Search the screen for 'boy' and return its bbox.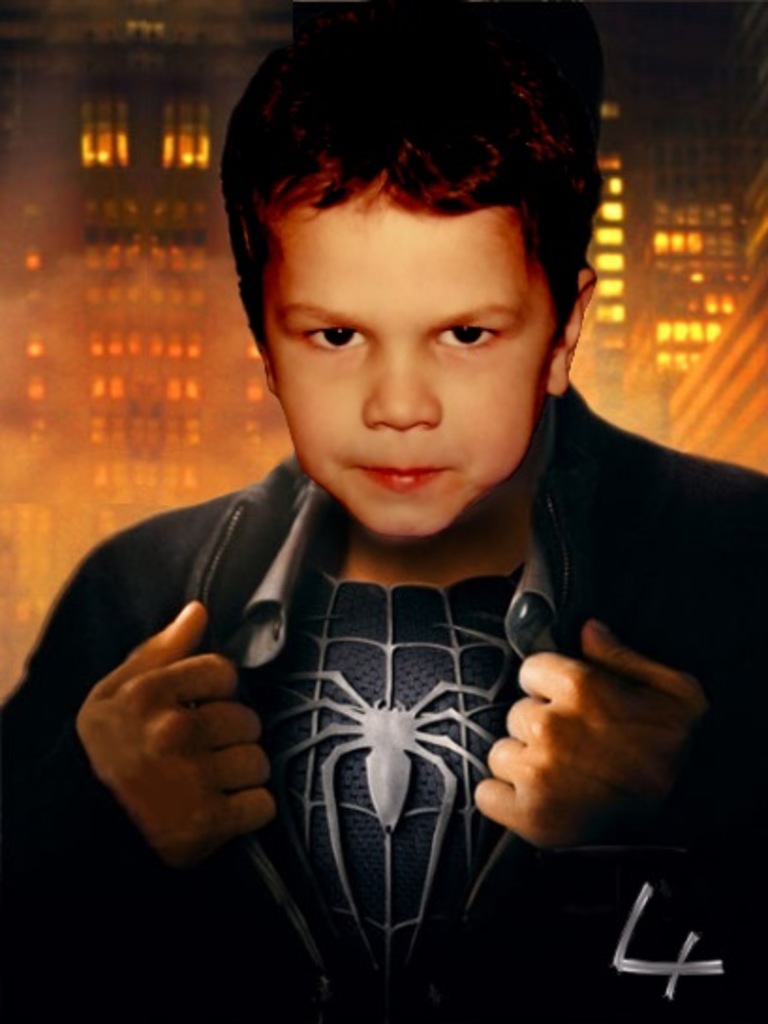
Found: [84,41,695,973].
